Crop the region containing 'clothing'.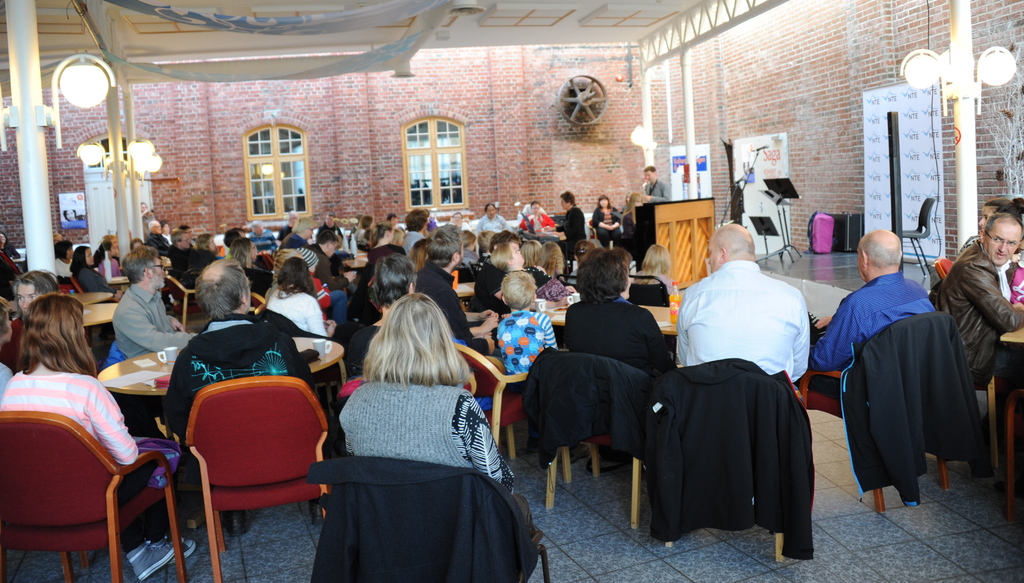
Crop region: bbox=(641, 180, 675, 236).
